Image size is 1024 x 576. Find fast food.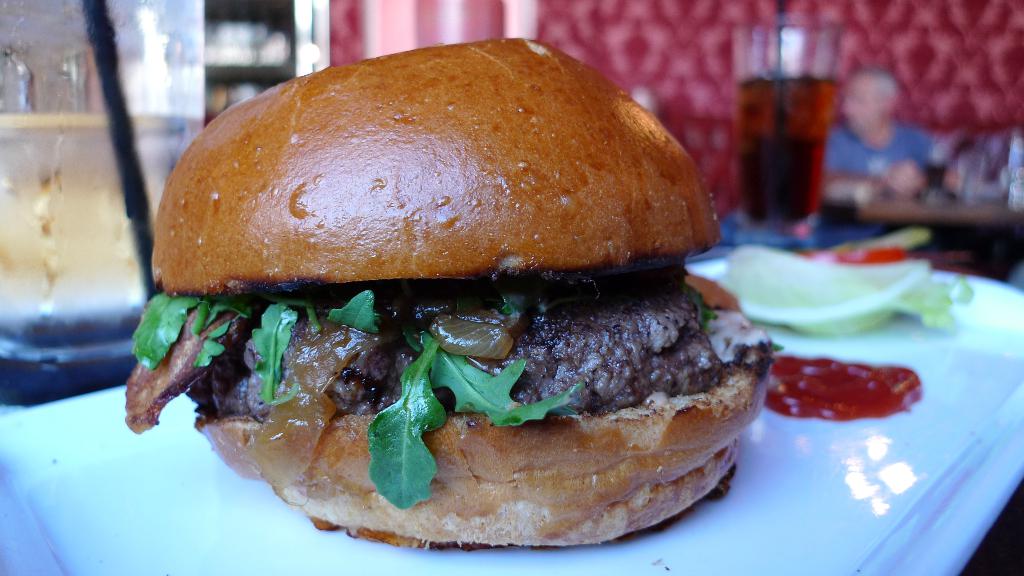
120/37/824/540.
